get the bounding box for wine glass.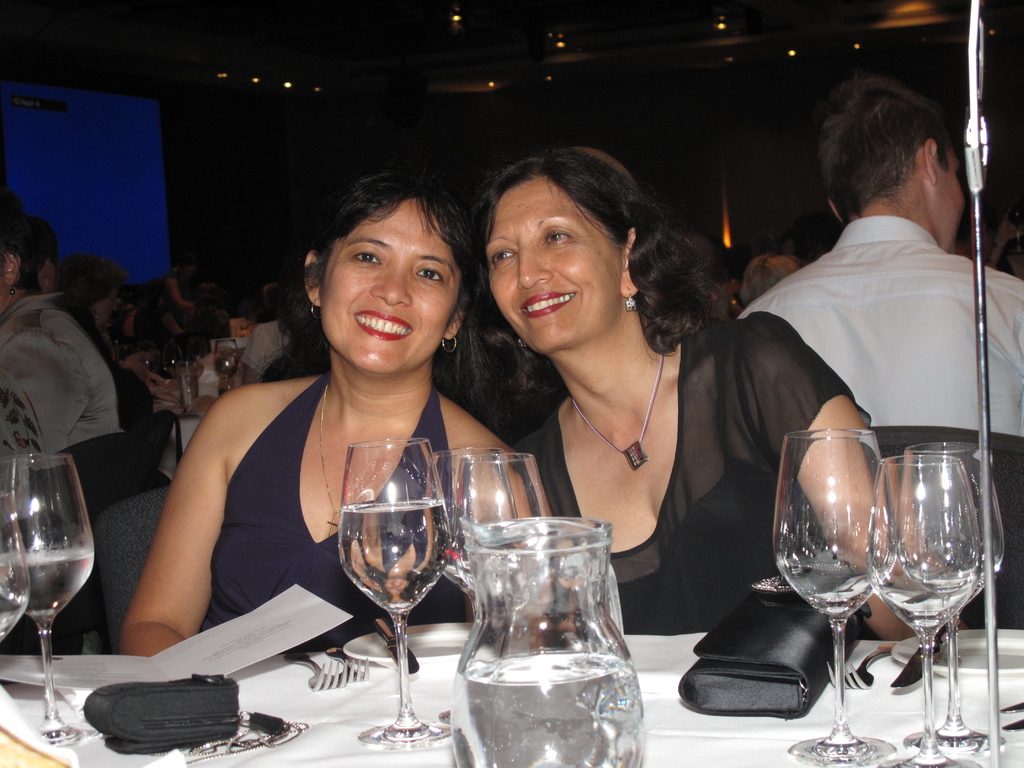
Rect(0, 457, 92, 741).
